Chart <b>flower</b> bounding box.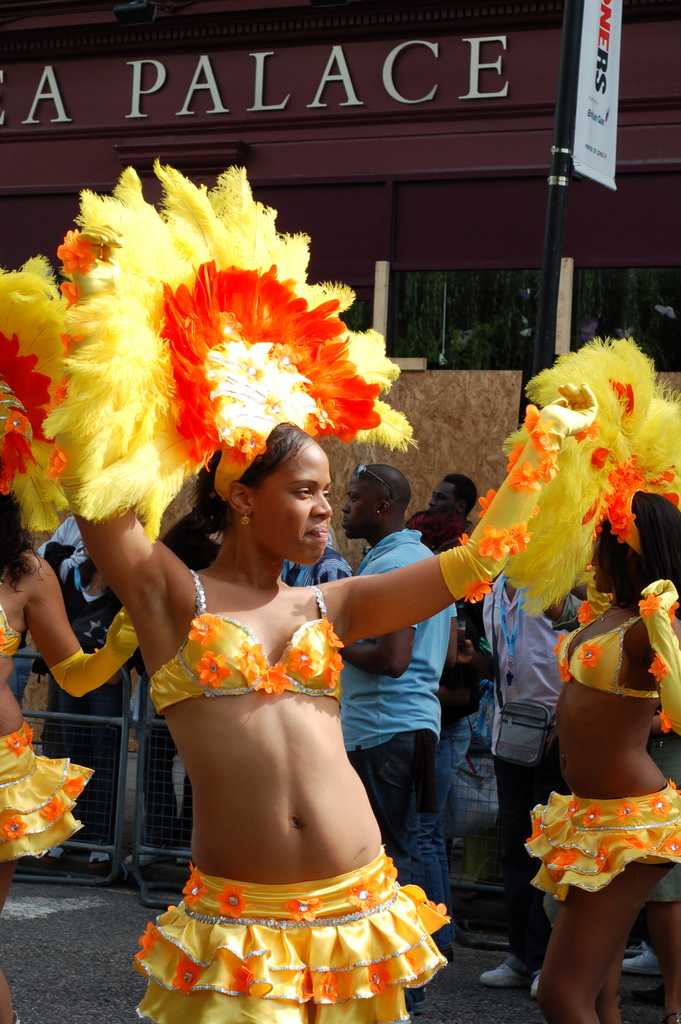
Charted: l=316, t=617, r=344, b=650.
